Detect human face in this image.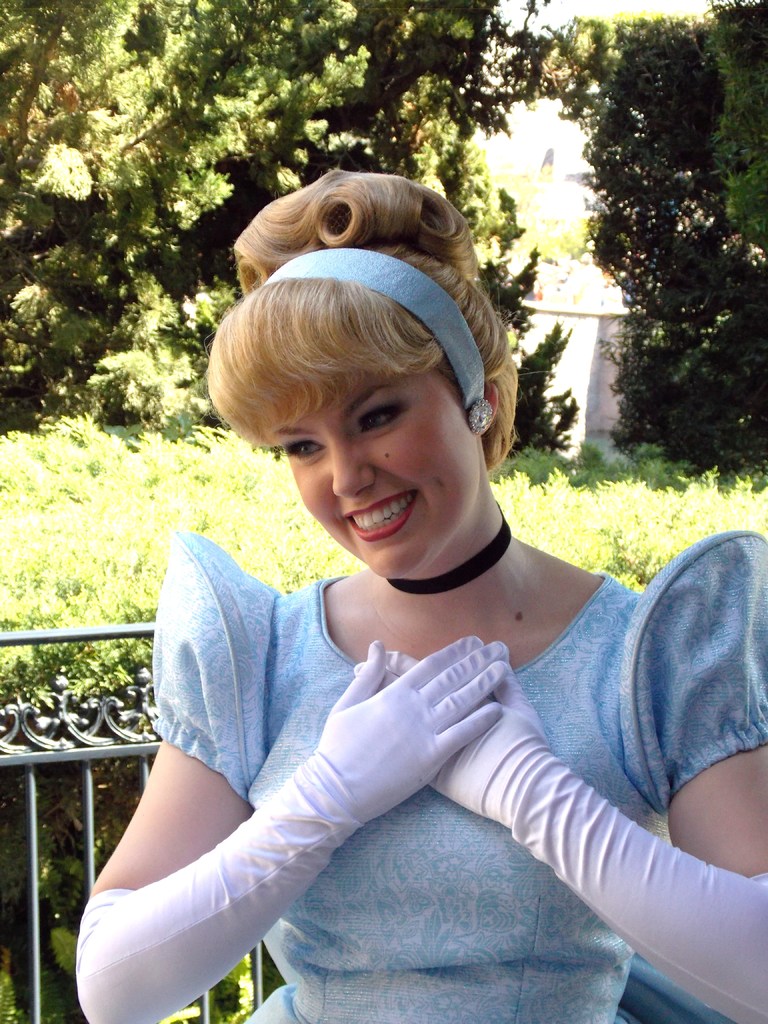
Detection: bbox=(270, 371, 480, 579).
